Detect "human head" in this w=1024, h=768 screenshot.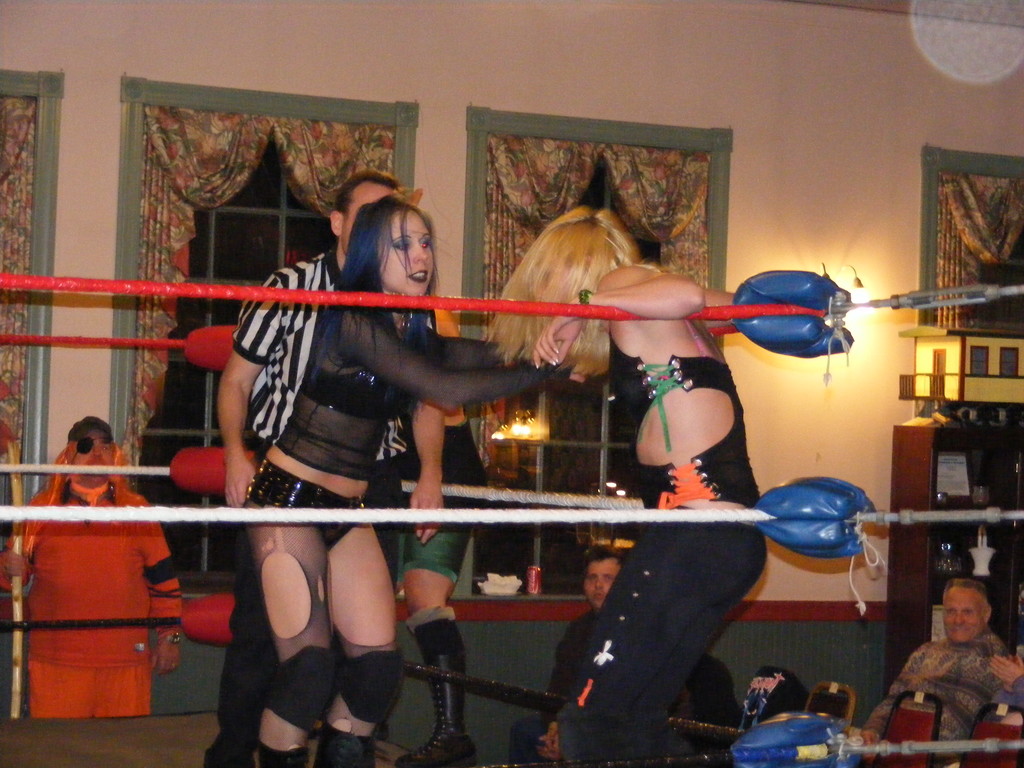
Detection: [x1=326, y1=172, x2=403, y2=253].
